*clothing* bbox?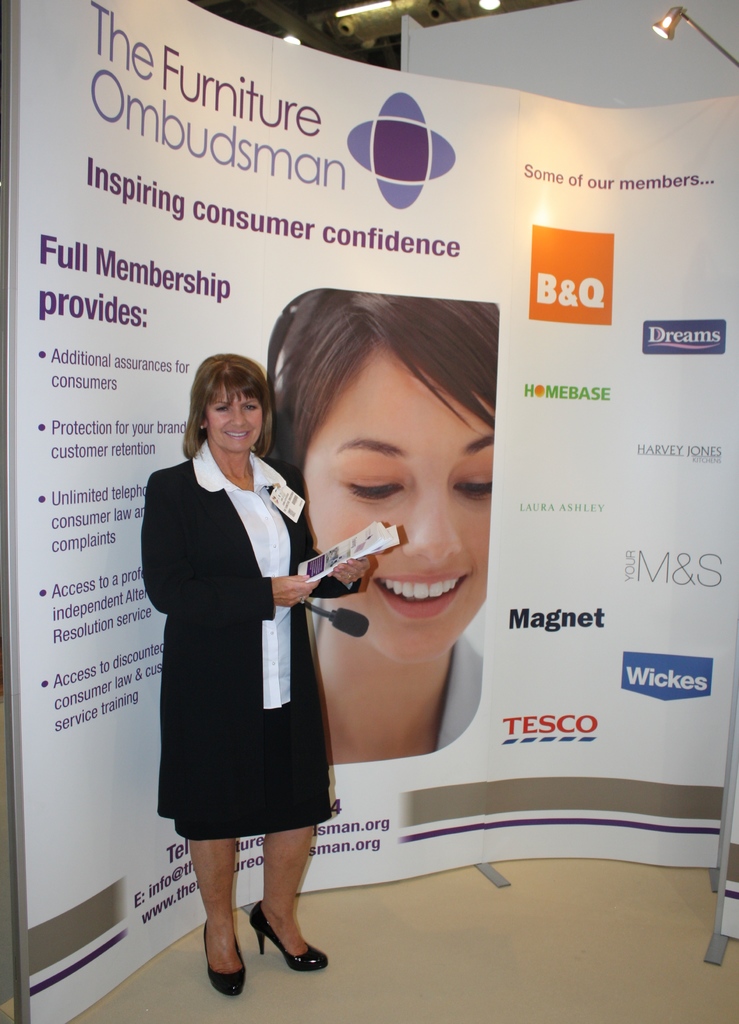
l=145, t=419, r=347, b=844
